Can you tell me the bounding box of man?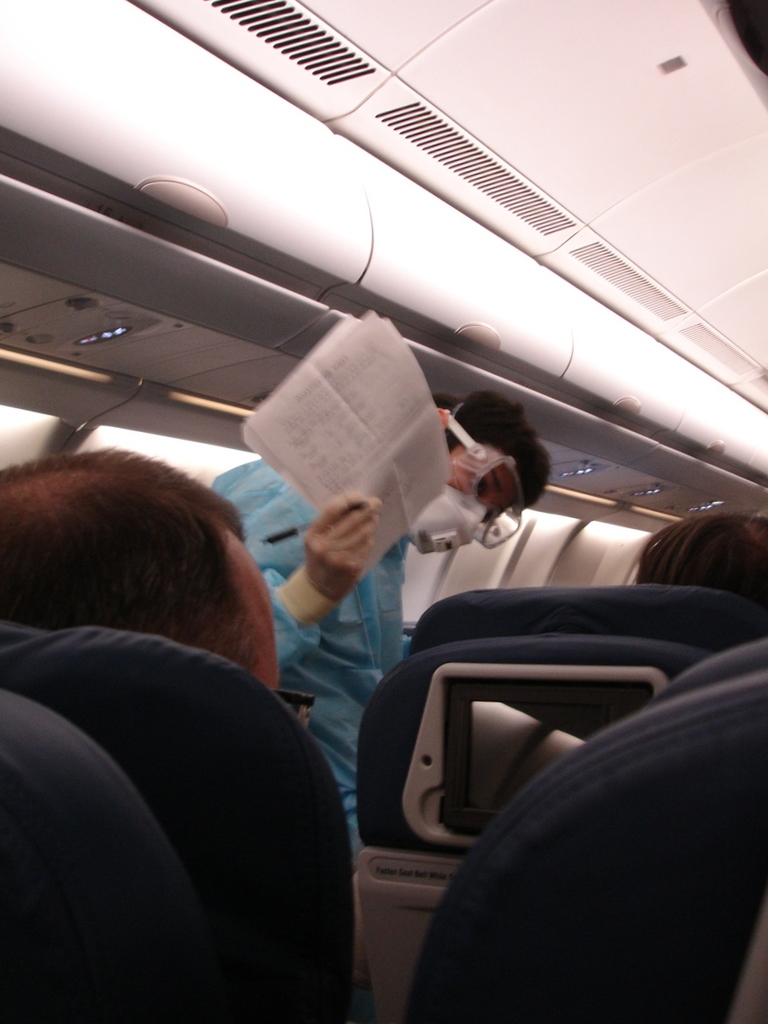
2:444:316:732.
